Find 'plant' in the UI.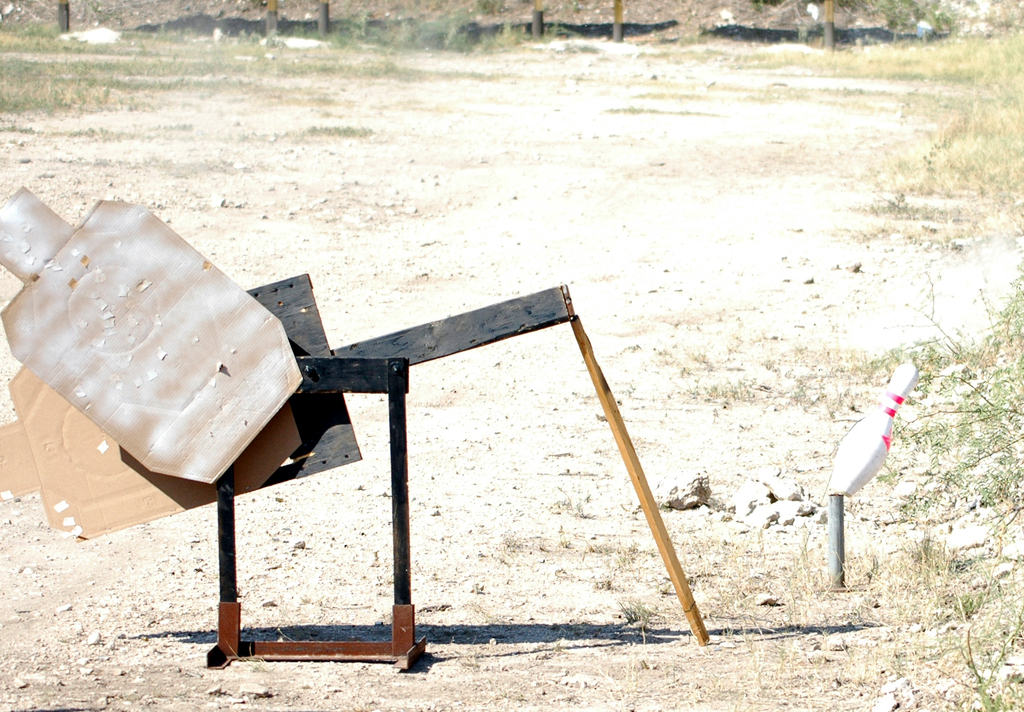
UI element at bbox(88, 154, 227, 181).
